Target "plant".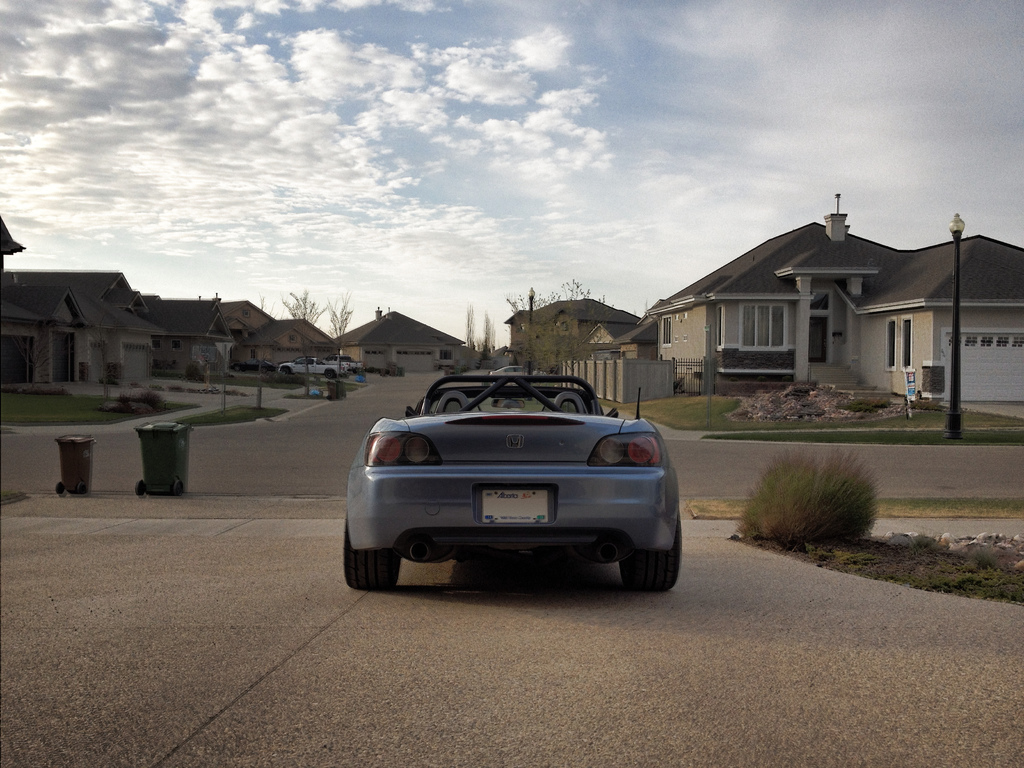
Target region: <box>179,396,280,426</box>.
